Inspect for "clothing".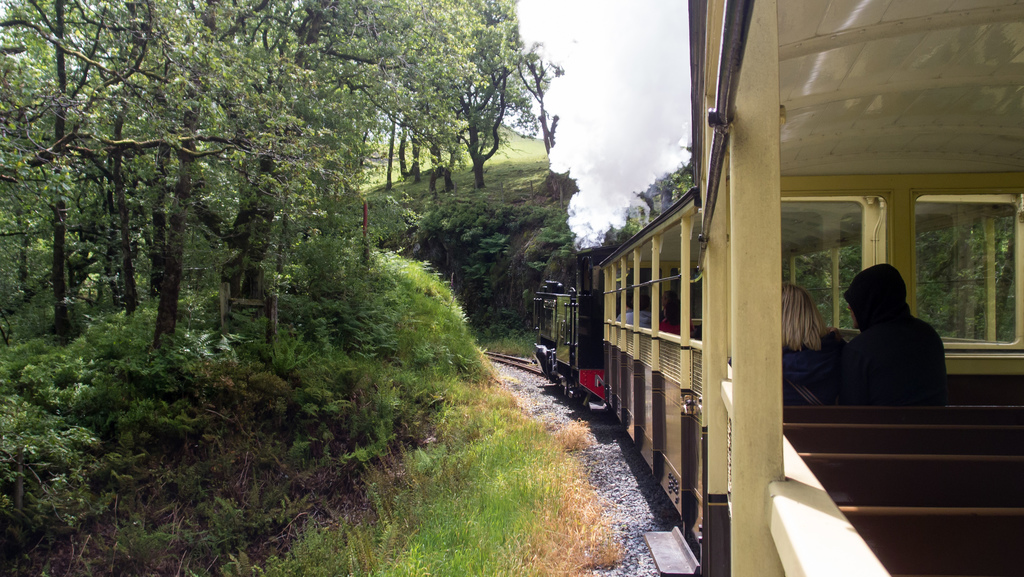
Inspection: 843,318,943,404.
